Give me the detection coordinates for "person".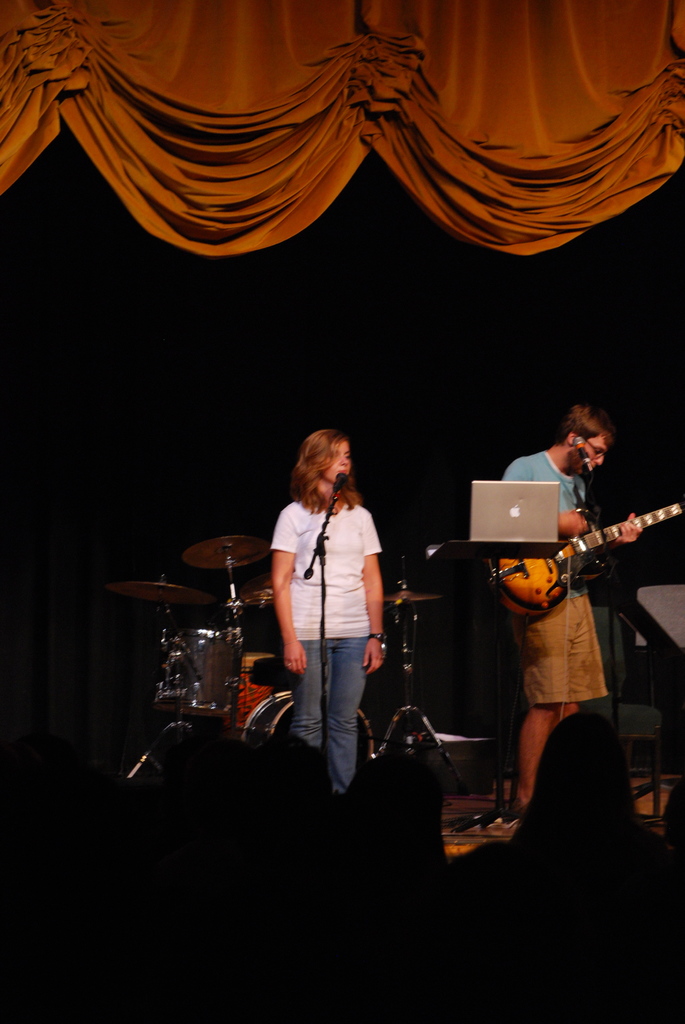
[x1=478, y1=379, x2=649, y2=823].
